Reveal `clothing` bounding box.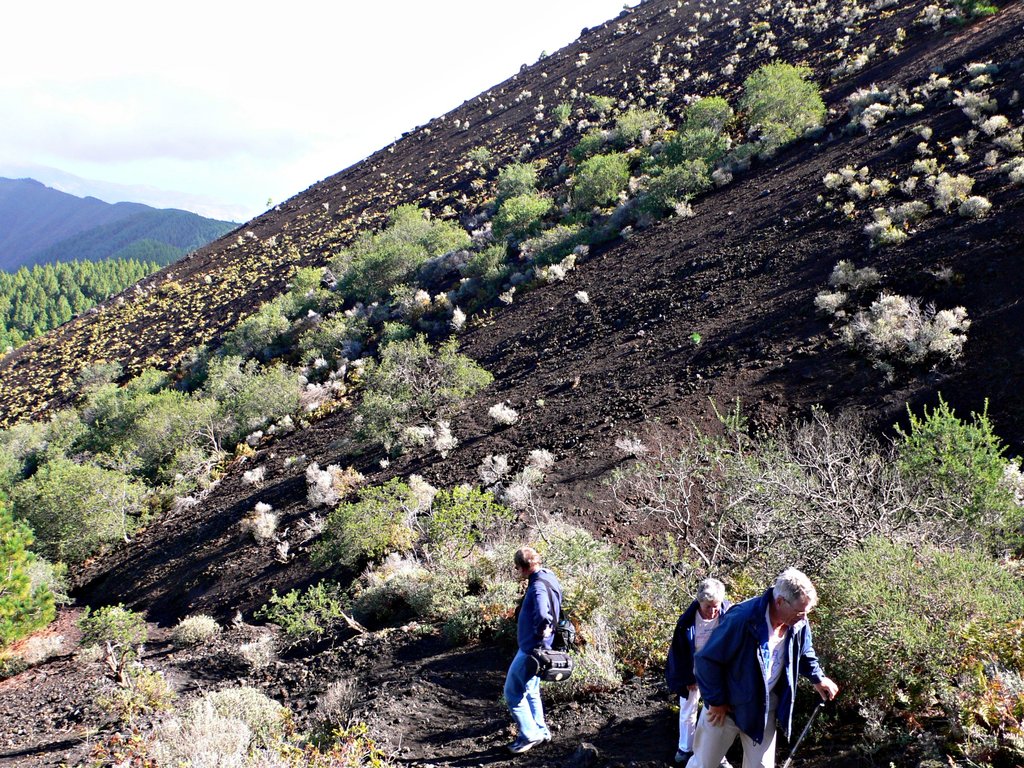
Revealed: Rect(500, 566, 564, 740).
